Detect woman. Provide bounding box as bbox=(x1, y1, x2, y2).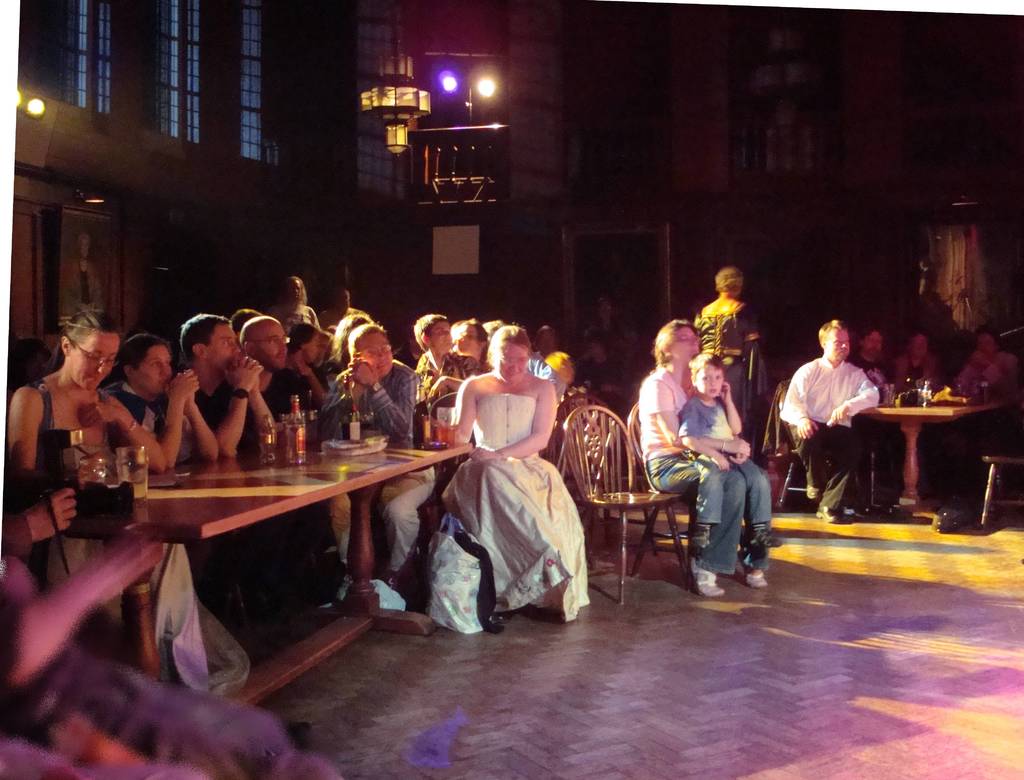
bbox=(640, 323, 773, 597).
